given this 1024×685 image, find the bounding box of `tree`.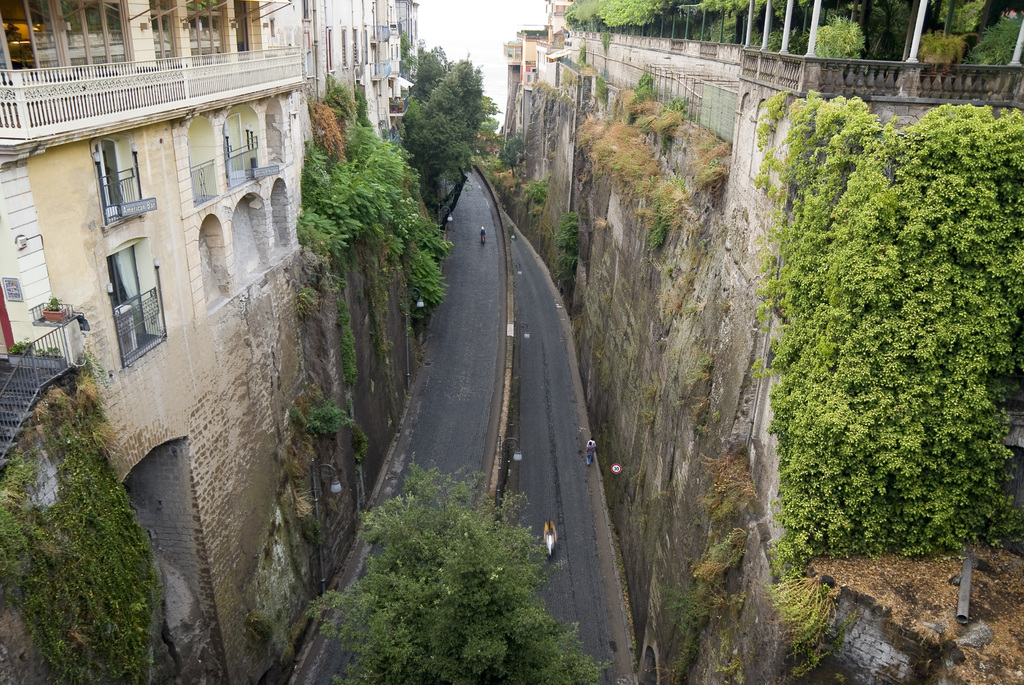
bbox(390, 51, 500, 172).
